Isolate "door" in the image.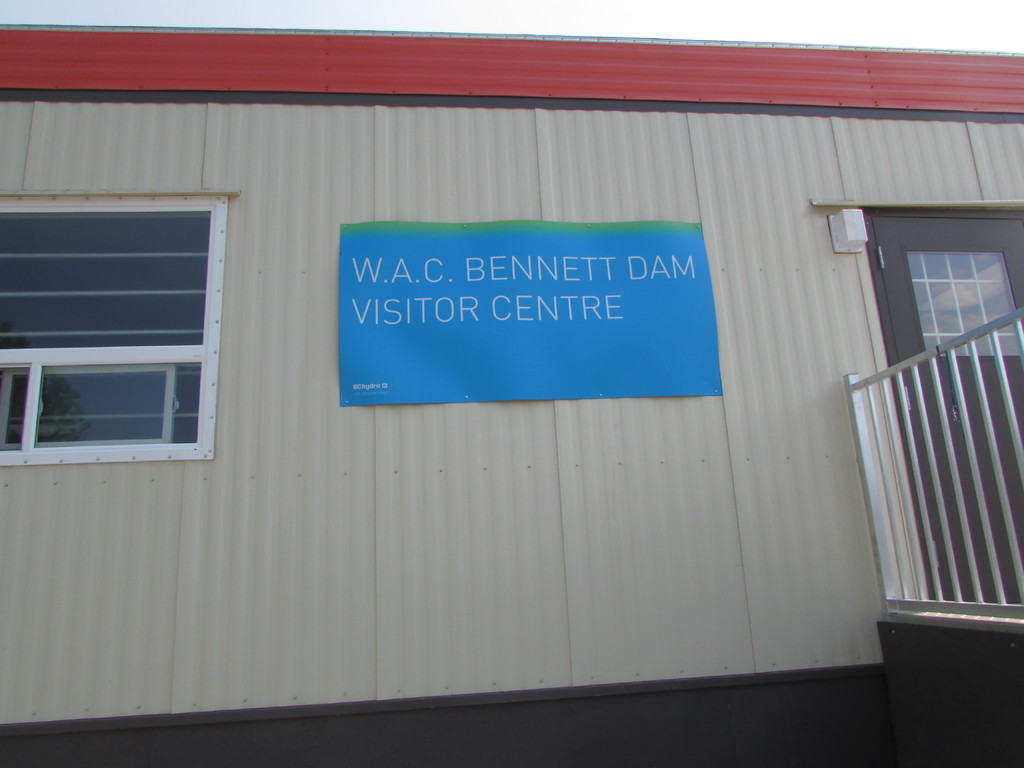
Isolated region: [863, 213, 1023, 605].
